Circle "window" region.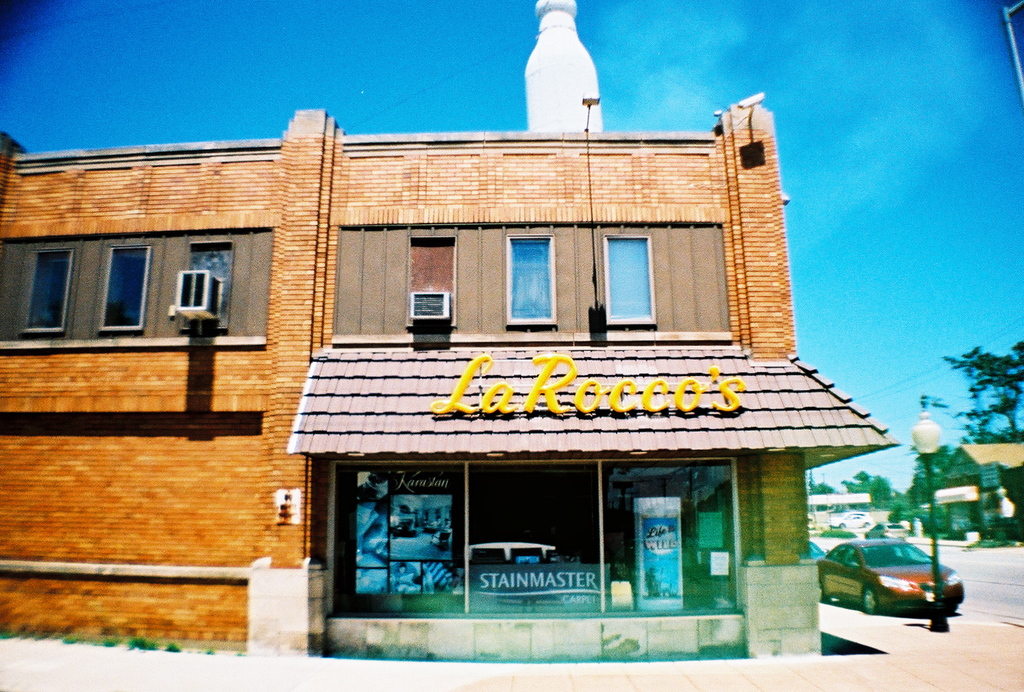
Region: x1=94 y1=244 x2=154 y2=330.
